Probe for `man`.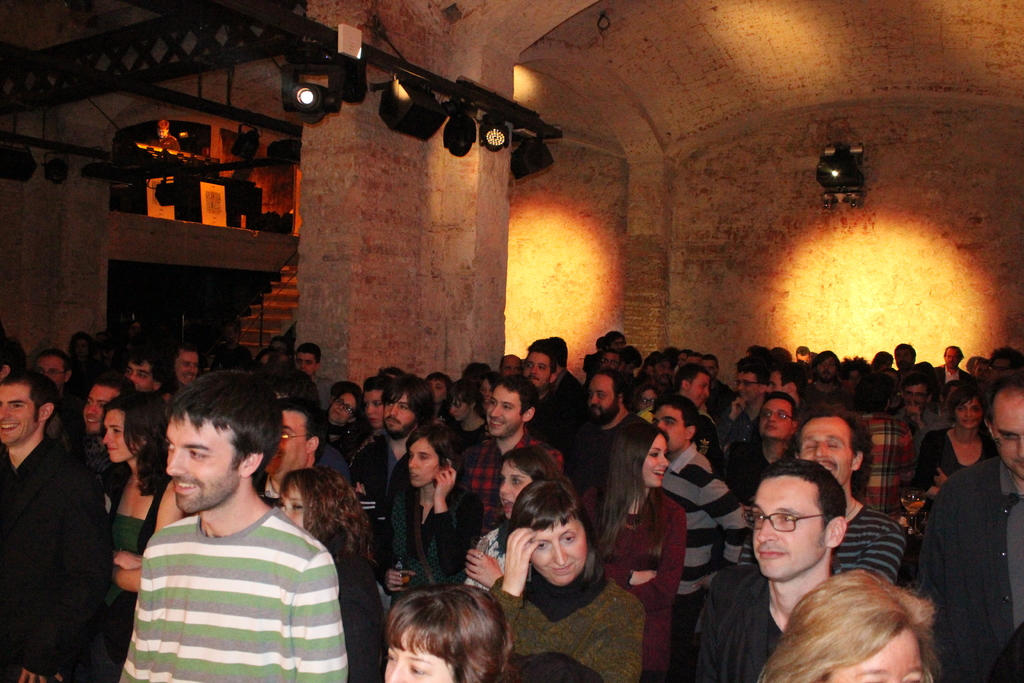
Probe result: detection(0, 371, 84, 682).
